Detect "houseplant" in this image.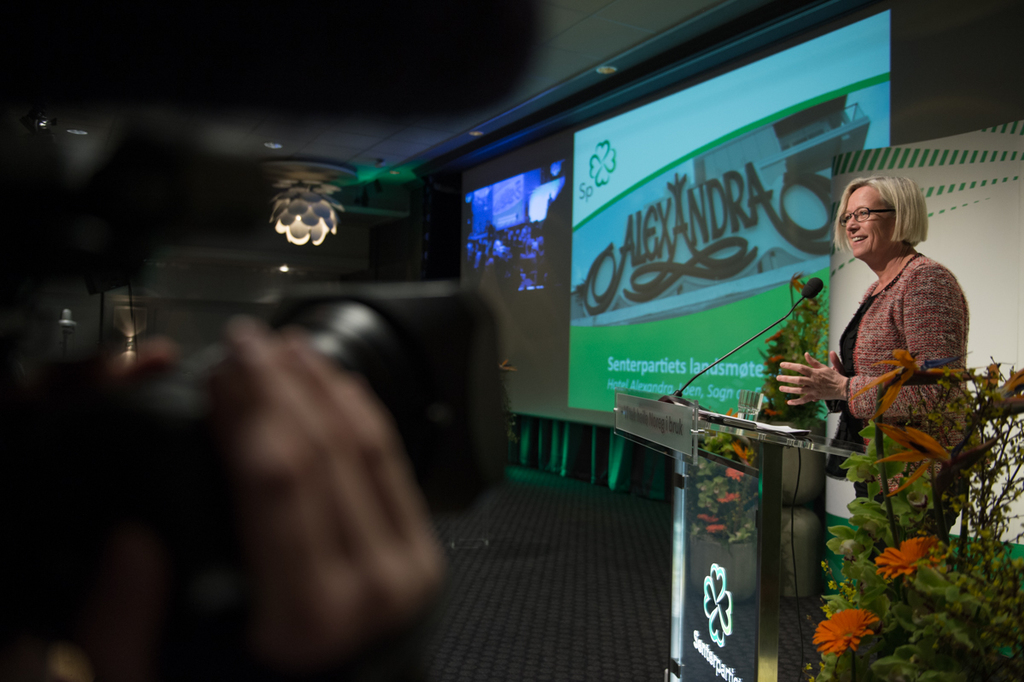
Detection: detection(796, 370, 1021, 681).
